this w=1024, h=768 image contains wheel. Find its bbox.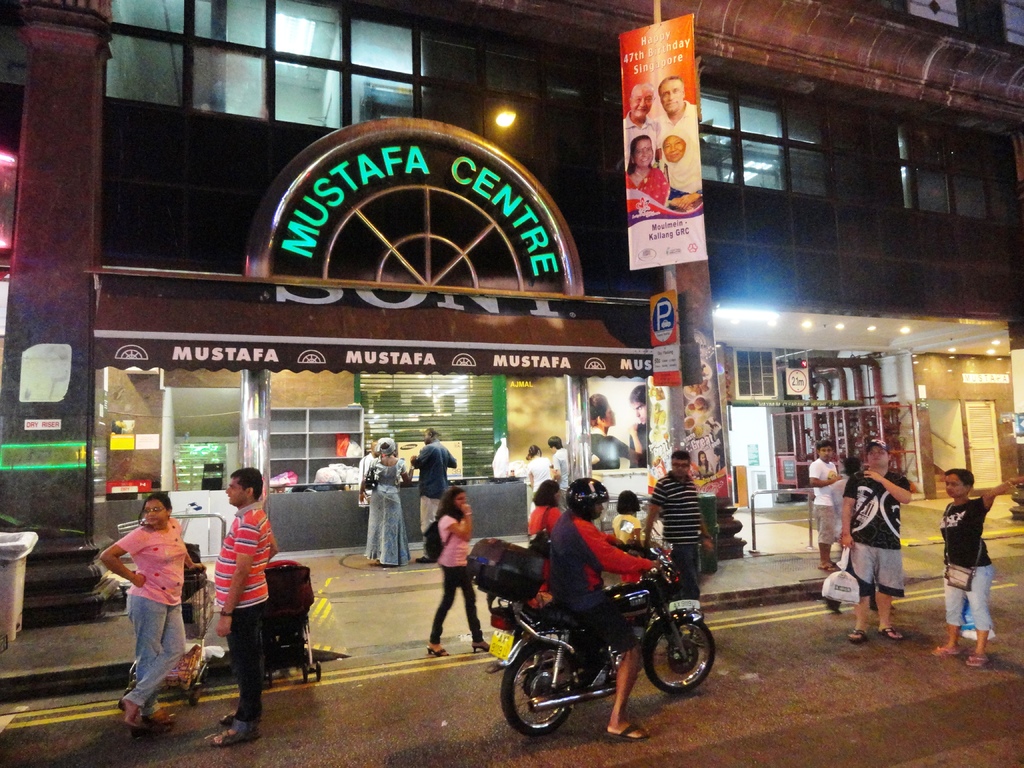
Rect(317, 661, 323, 680).
